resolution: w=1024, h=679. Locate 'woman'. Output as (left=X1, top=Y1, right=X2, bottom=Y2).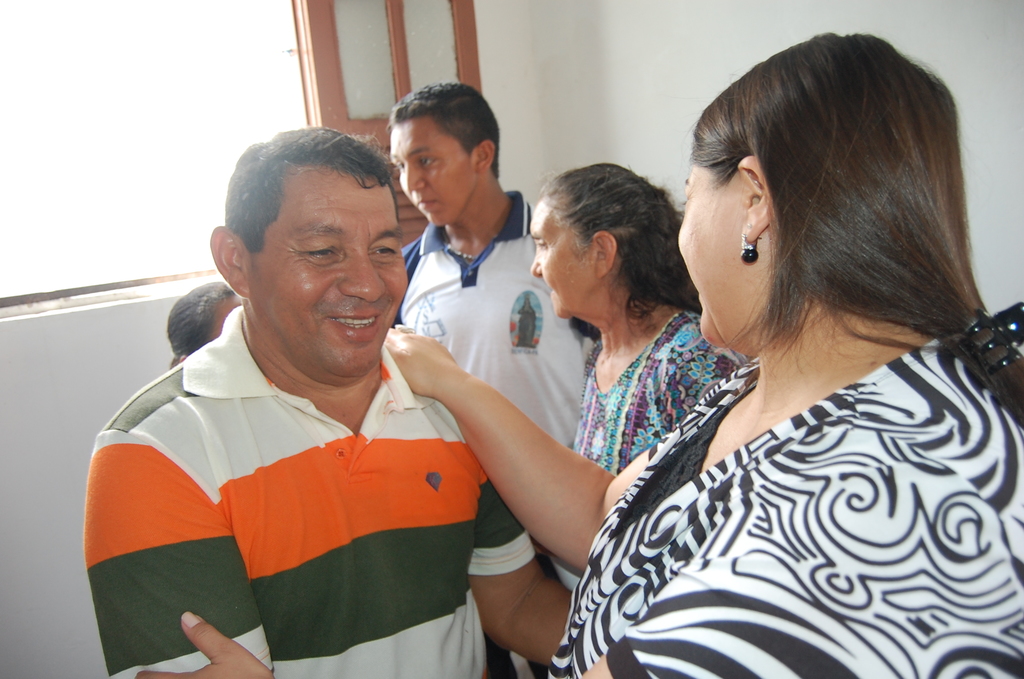
(left=136, top=34, right=1023, bottom=678).
